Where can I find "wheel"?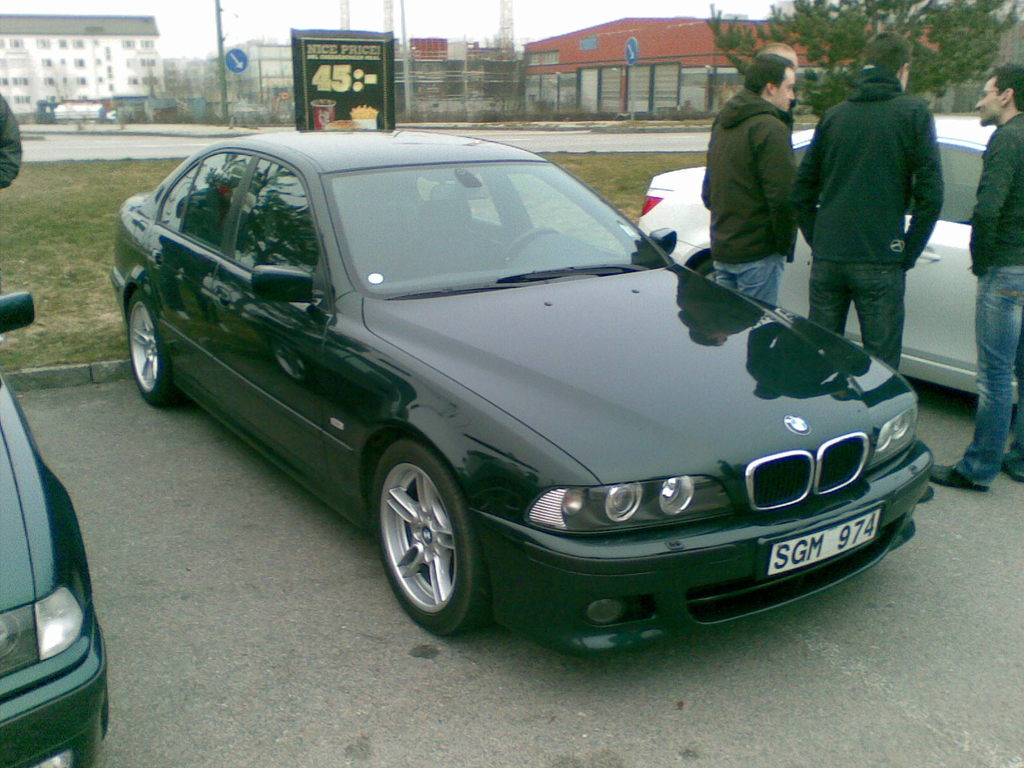
You can find it at (500, 225, 550, 271).
